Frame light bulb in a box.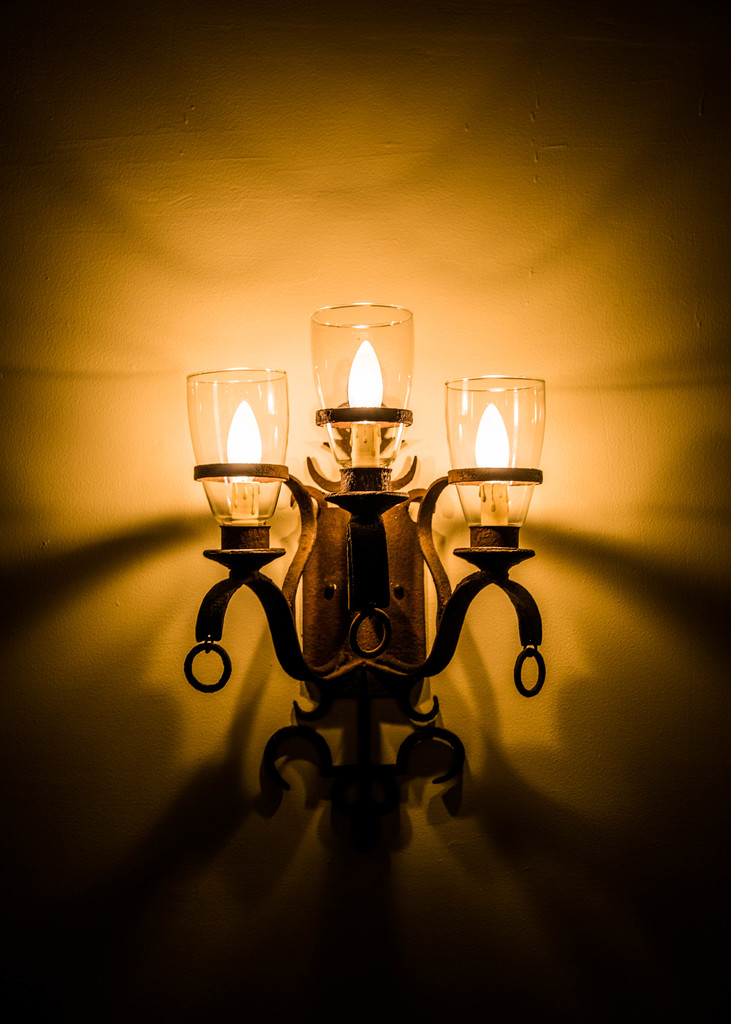
bbox=[475, 405, 513, 482].
